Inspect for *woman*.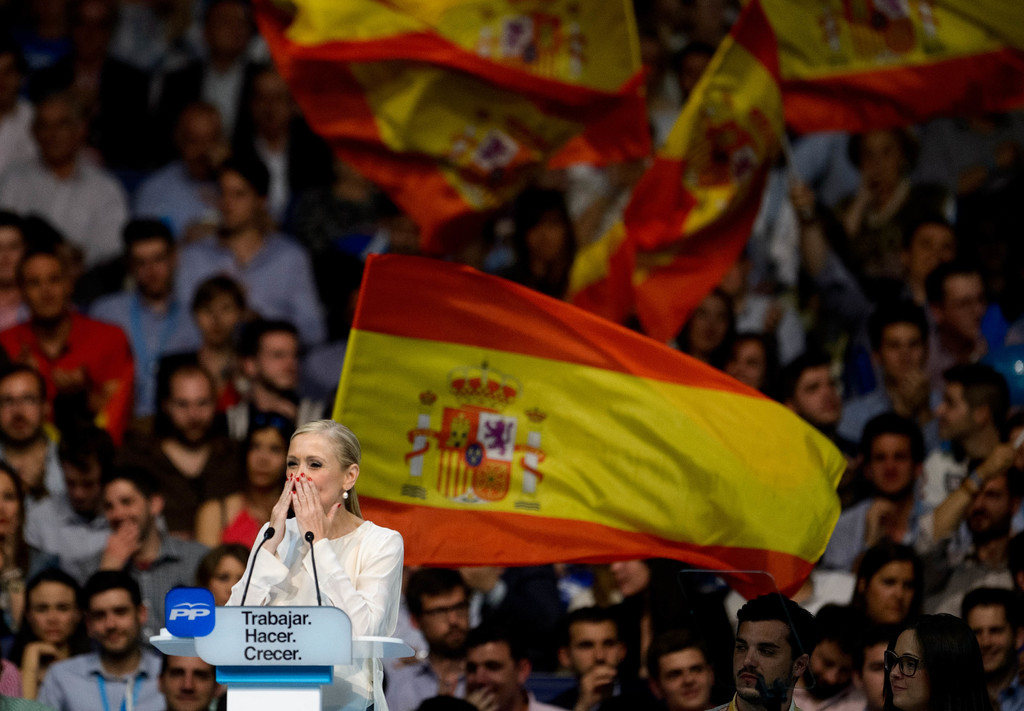
Inspection: 812, 541, 931, 662.
